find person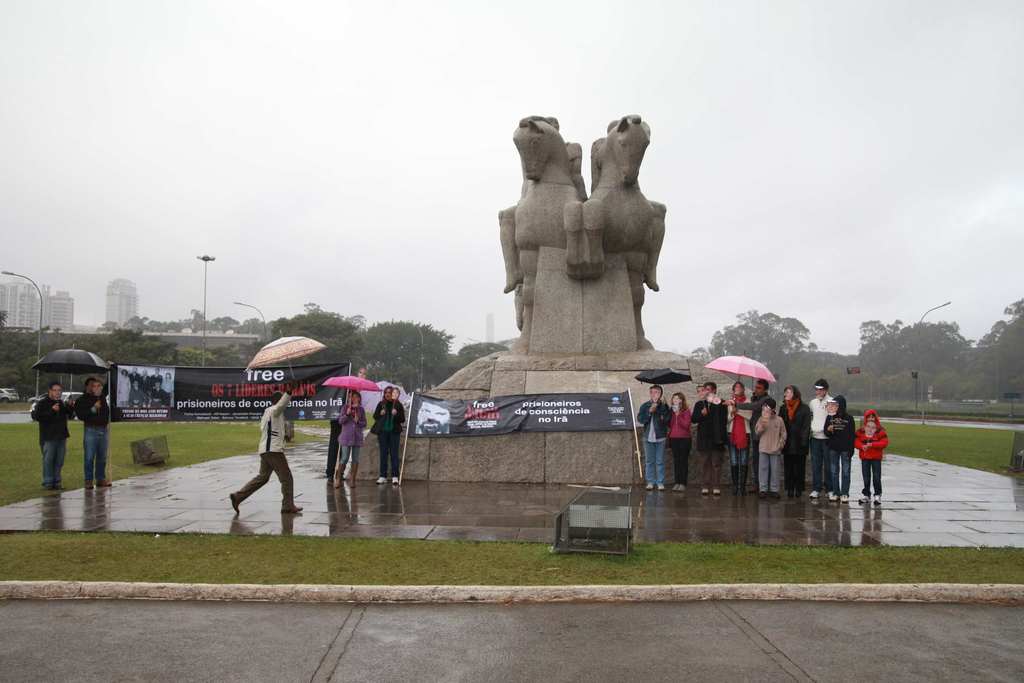
807/377/835/497
